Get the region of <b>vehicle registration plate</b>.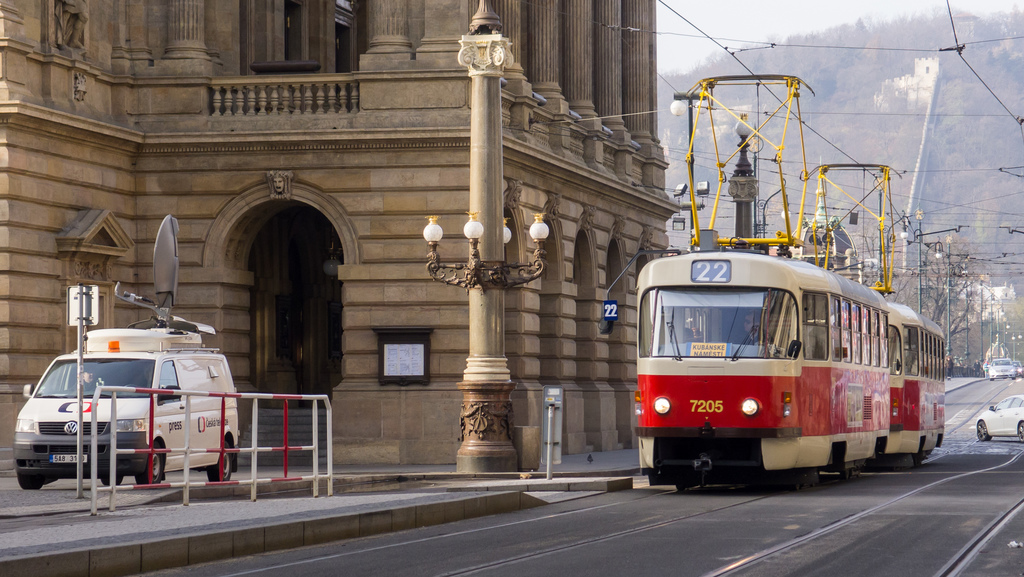
l=49, t=453, r=89, b=467.
